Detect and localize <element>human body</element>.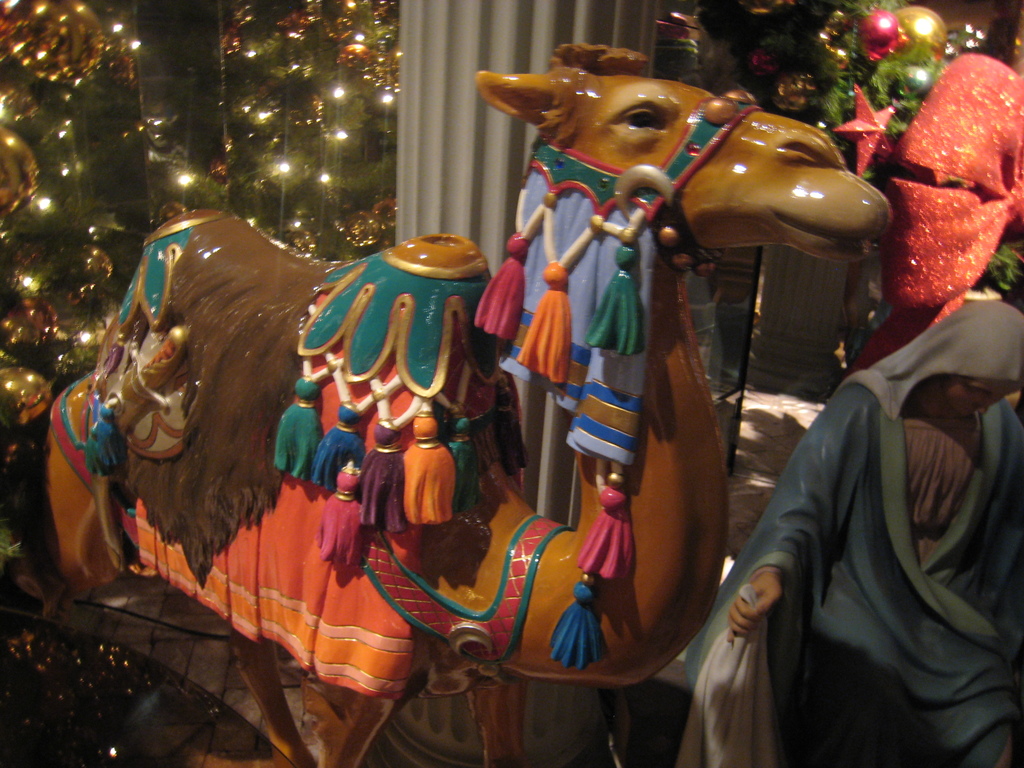
Localized at 689:300:1023:767.
